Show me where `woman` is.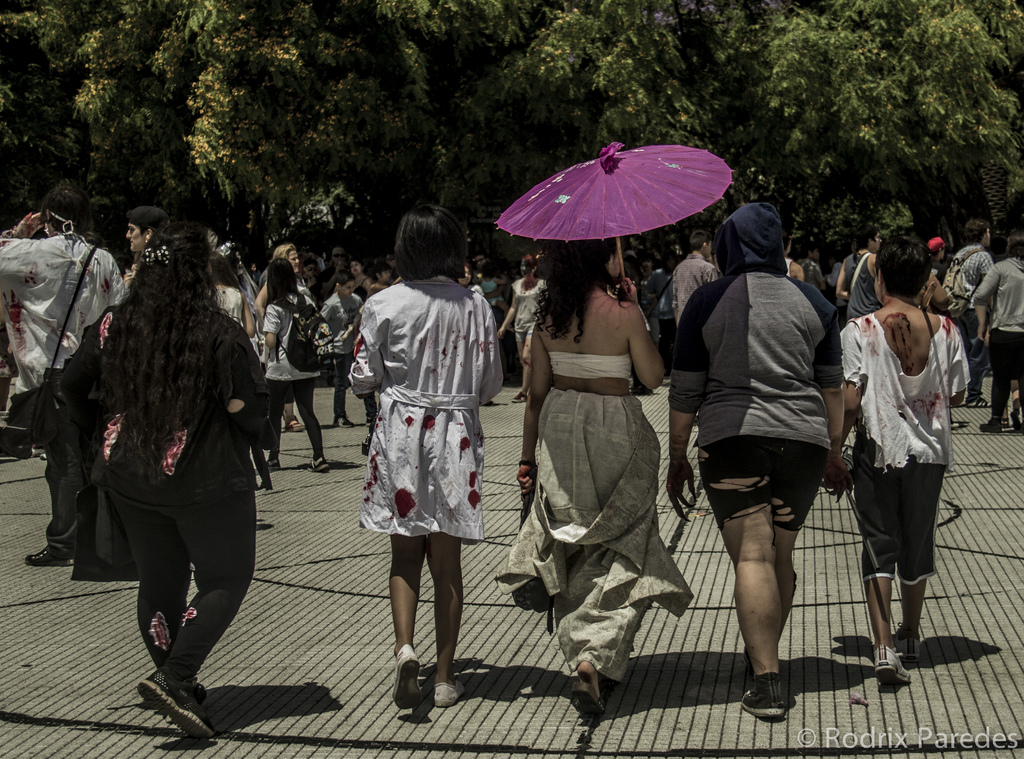
`woman` is at bbox(355, 220, 502, 715).
